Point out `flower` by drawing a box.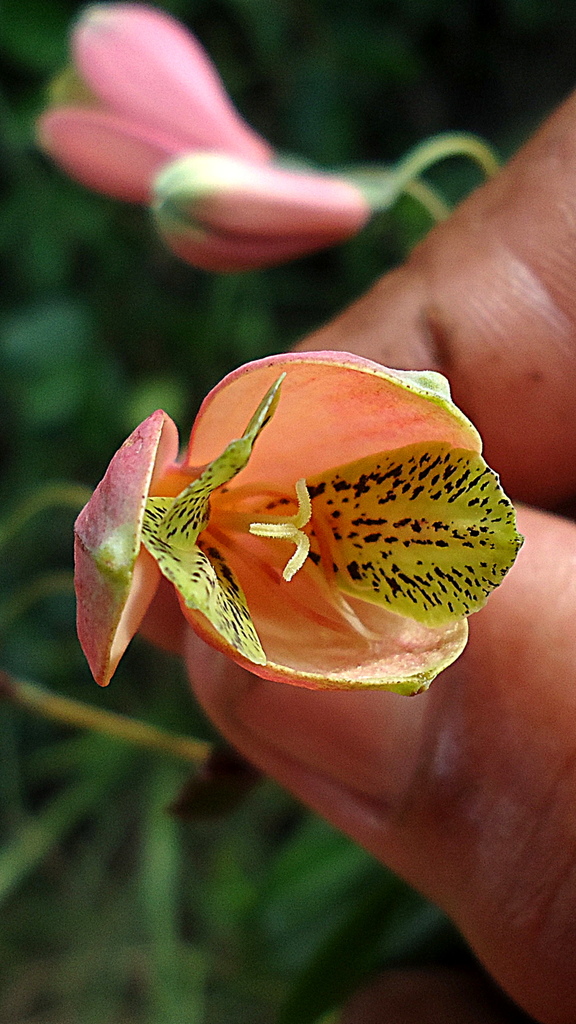
rect(144, 148, 385, 276).
